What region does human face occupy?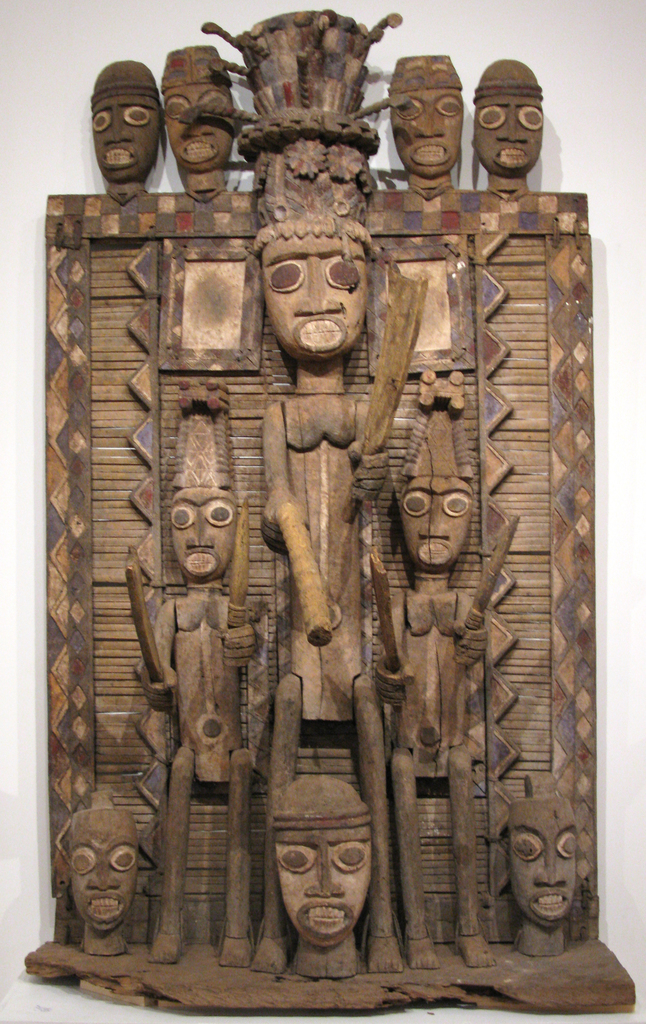
box(389, 79, 465, 173).
